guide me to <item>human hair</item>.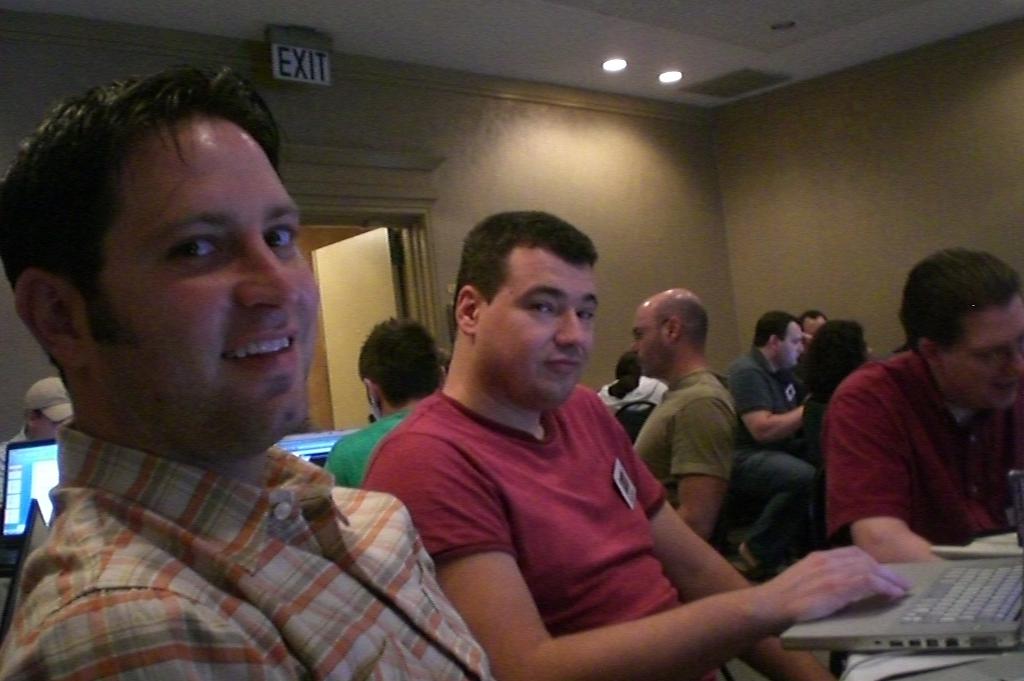
Guidance: 8,51,312,398.
